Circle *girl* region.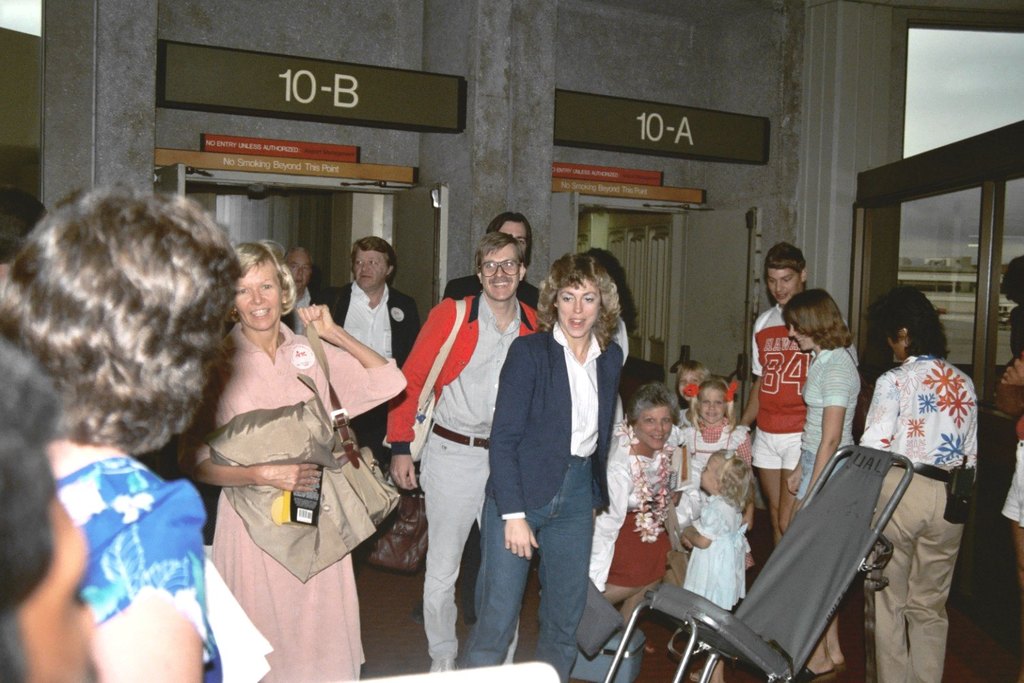
Region: bbox=(677, 447, 747, 682).
